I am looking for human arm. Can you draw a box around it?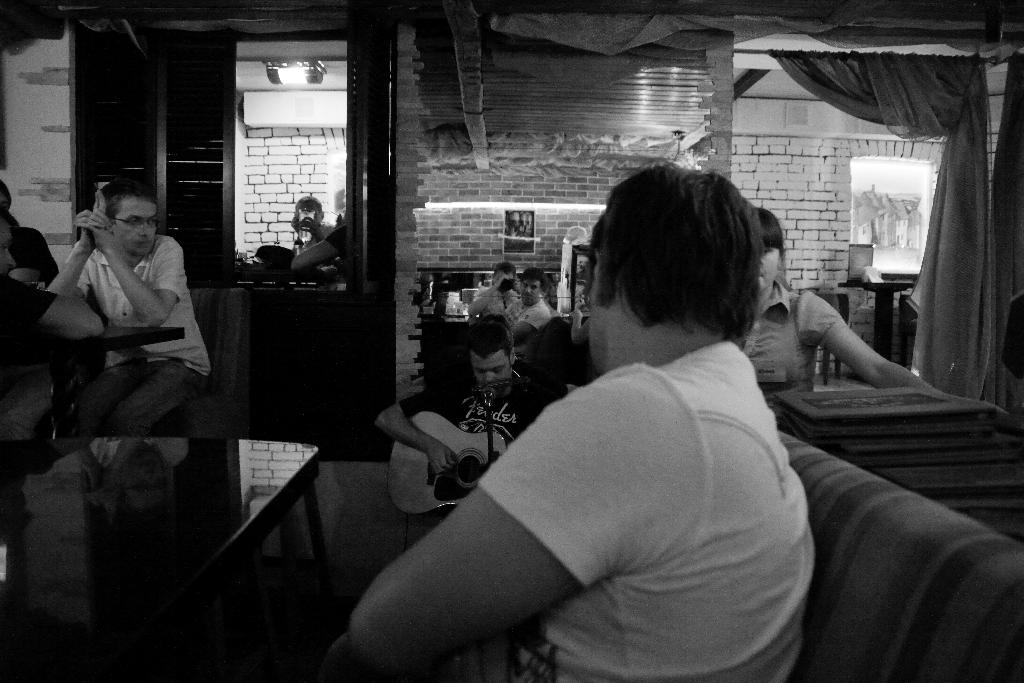
Sure, the bounding box is BBox(290, 220, 345, 270).
